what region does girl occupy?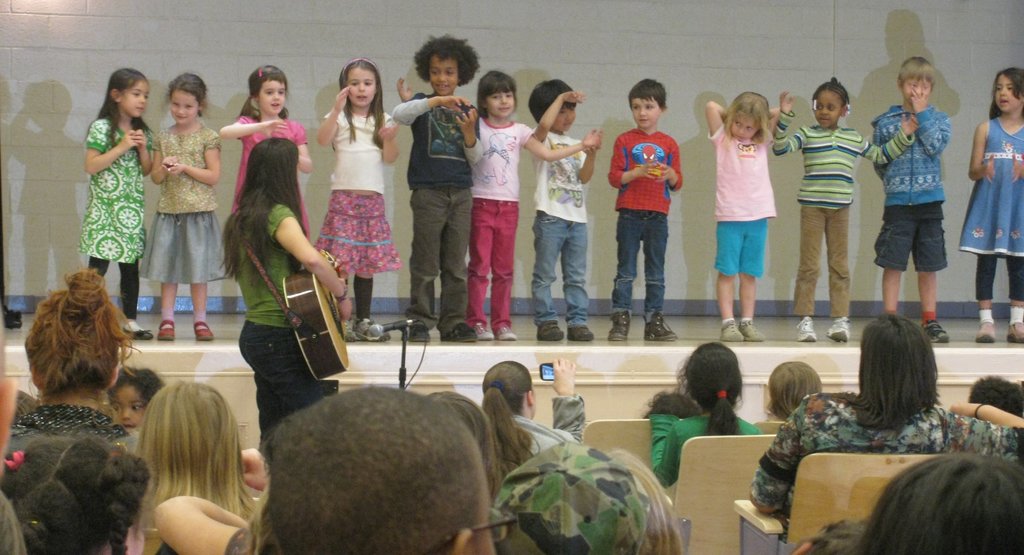
BBox(968, 63, 1023, 345).
